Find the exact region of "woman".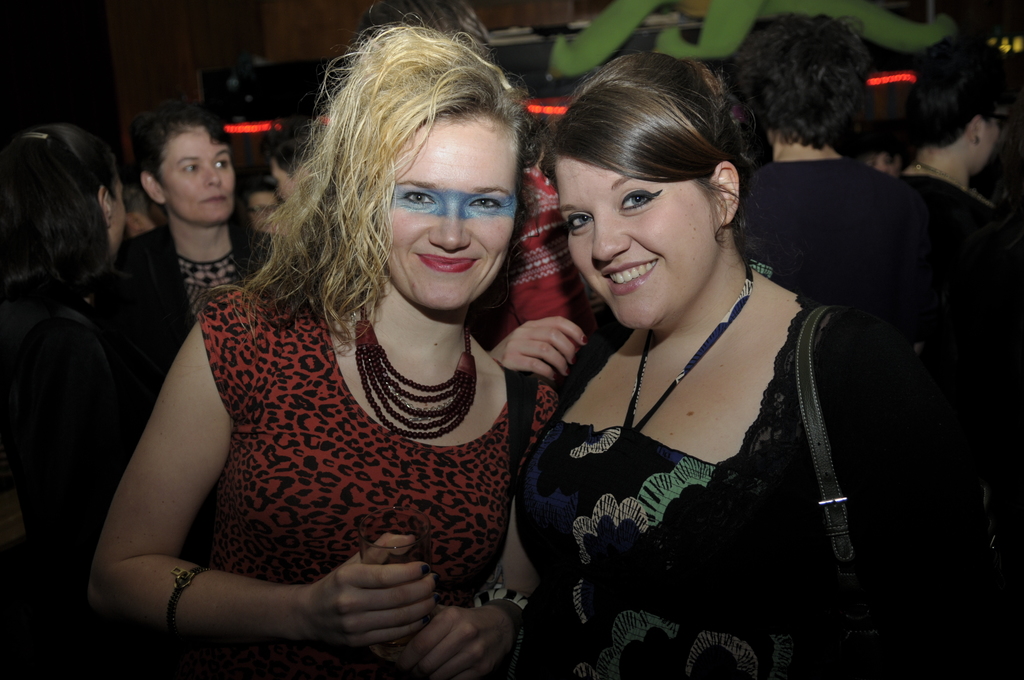
Exact region: (x1=88, y1=92, x2=282, y2=415).
